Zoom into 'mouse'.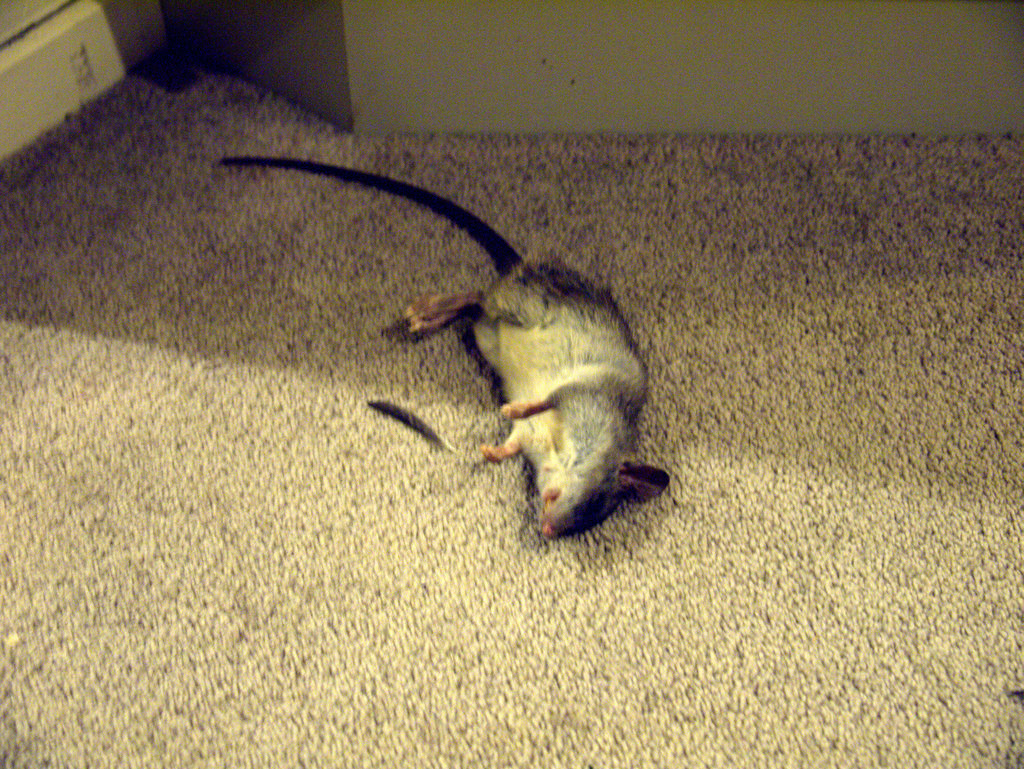
Zoom target: BBox(220, 153, 673, 538).
